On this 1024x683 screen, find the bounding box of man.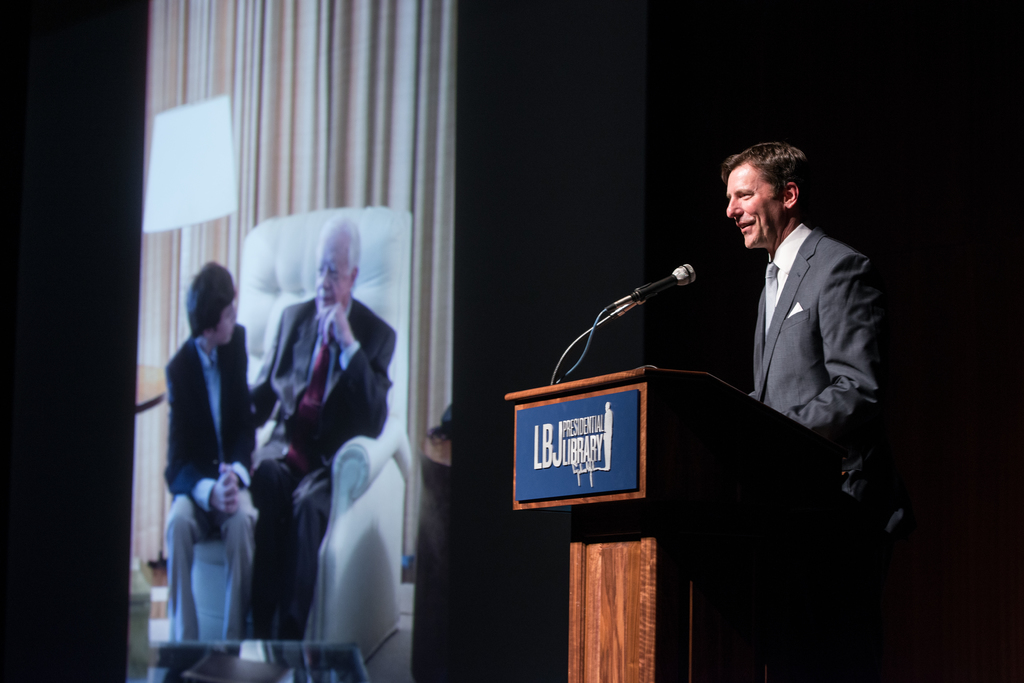
Bounding box: box(161, 259, 262, 658).
